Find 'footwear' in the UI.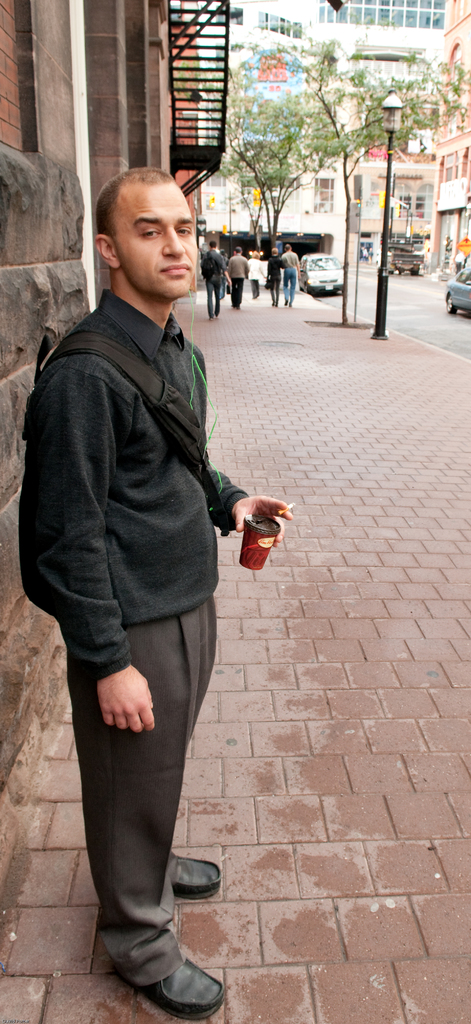
UI element at l=239, t=307, r=242, b=308.
